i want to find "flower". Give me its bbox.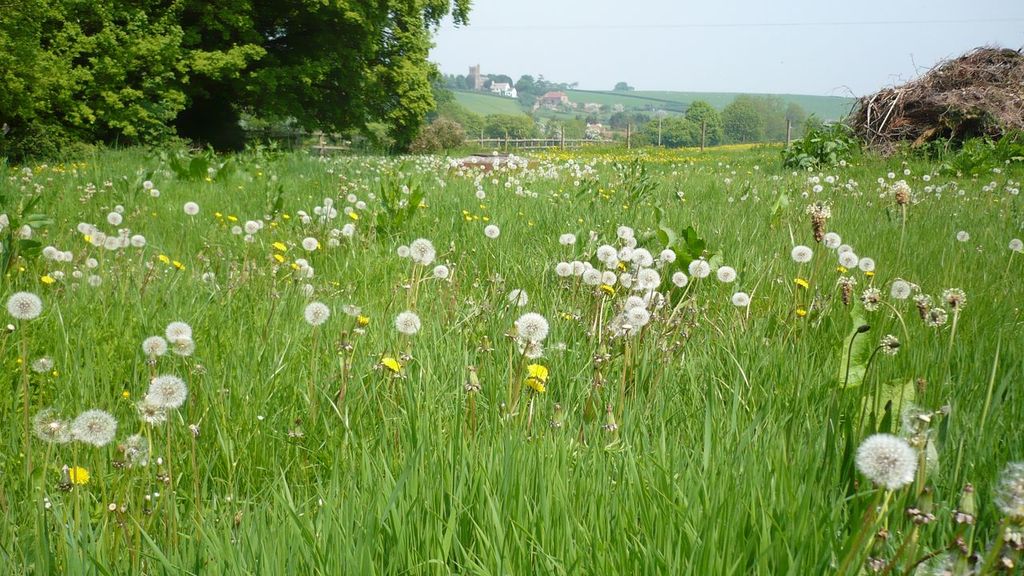
x1=90, y1=275, x2=102, y2=286.
